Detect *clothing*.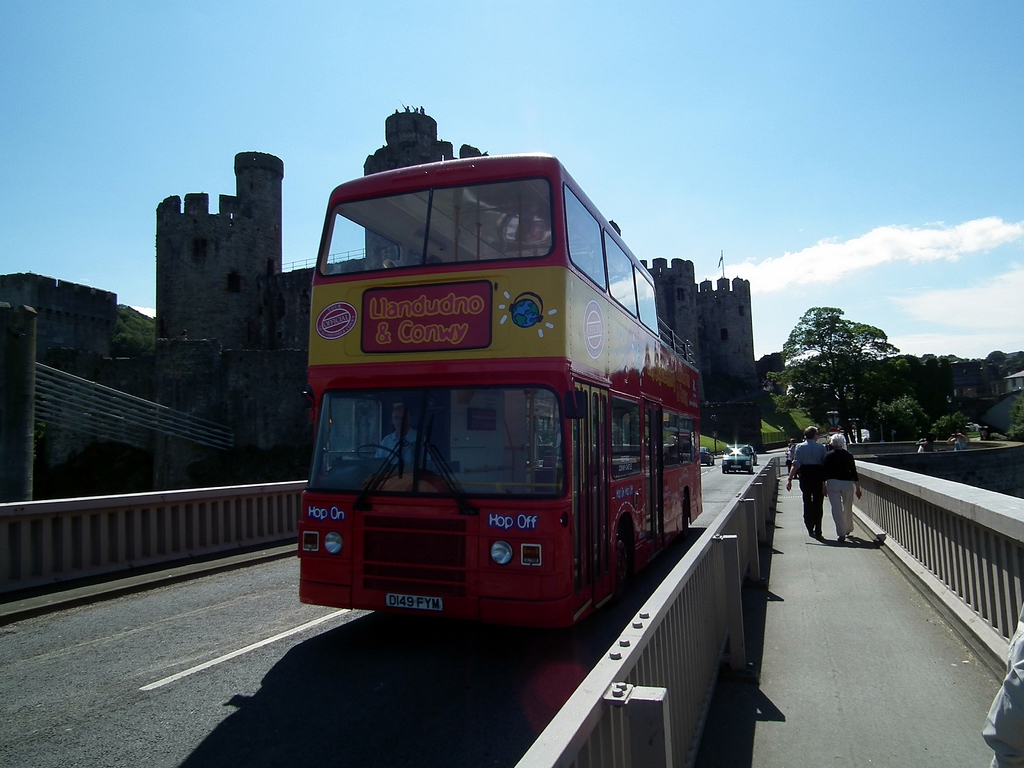
Detected at locate(981, 626, 1023, 767).
